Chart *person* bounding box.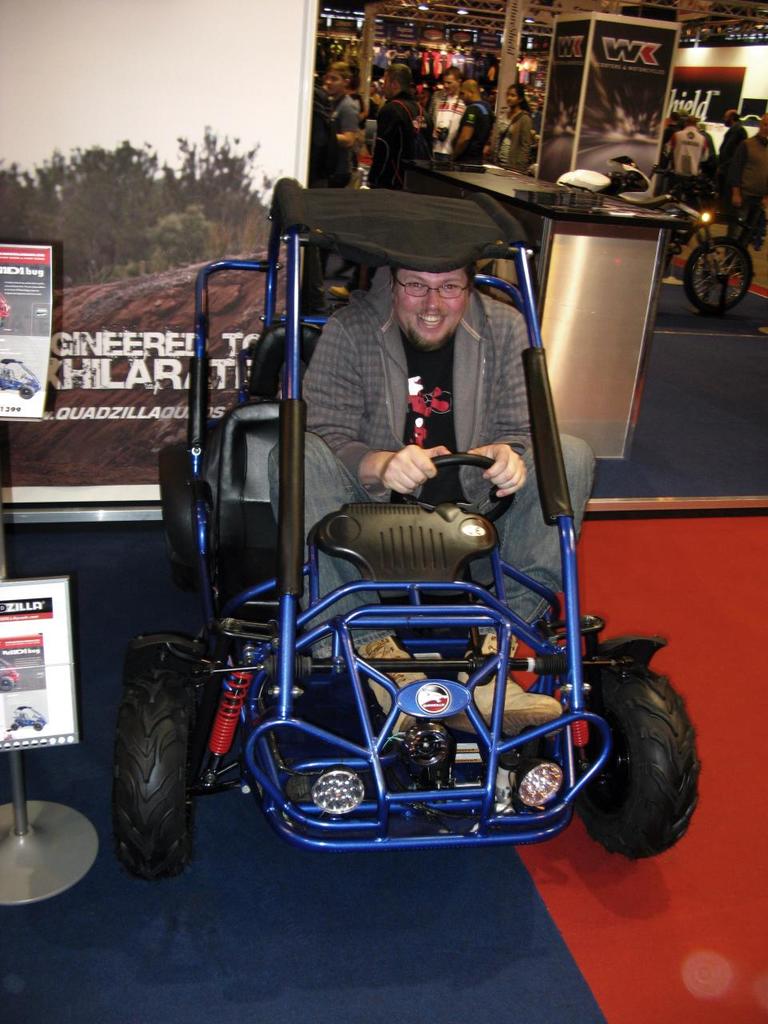
Charted: region(426, 66, 467, 154).
